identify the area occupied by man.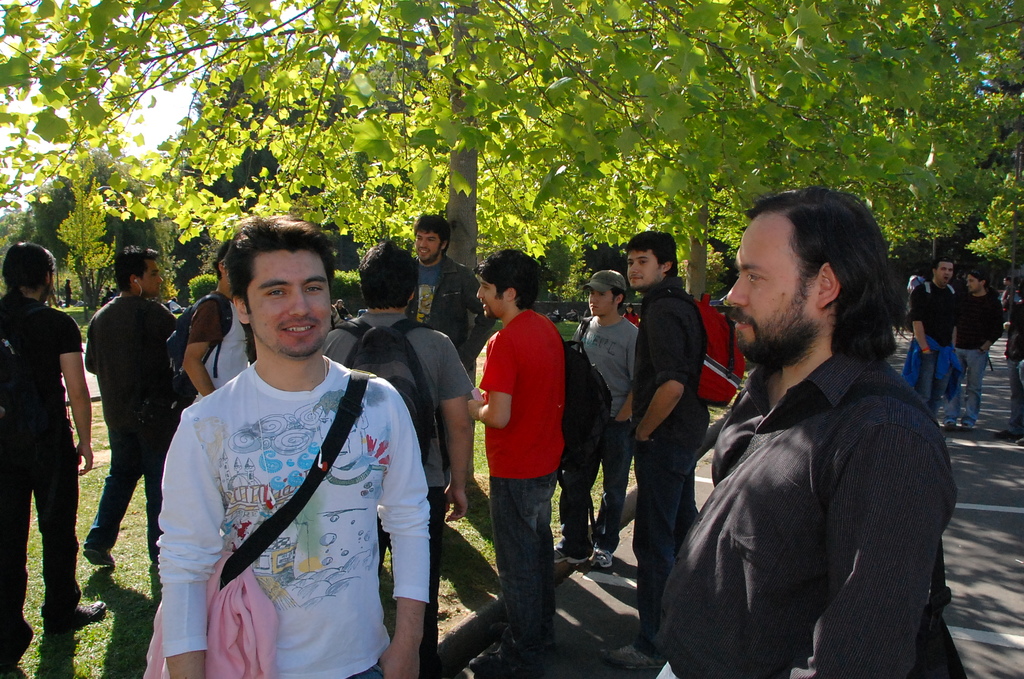
Area: BBox(77, 246, 196, 568).
